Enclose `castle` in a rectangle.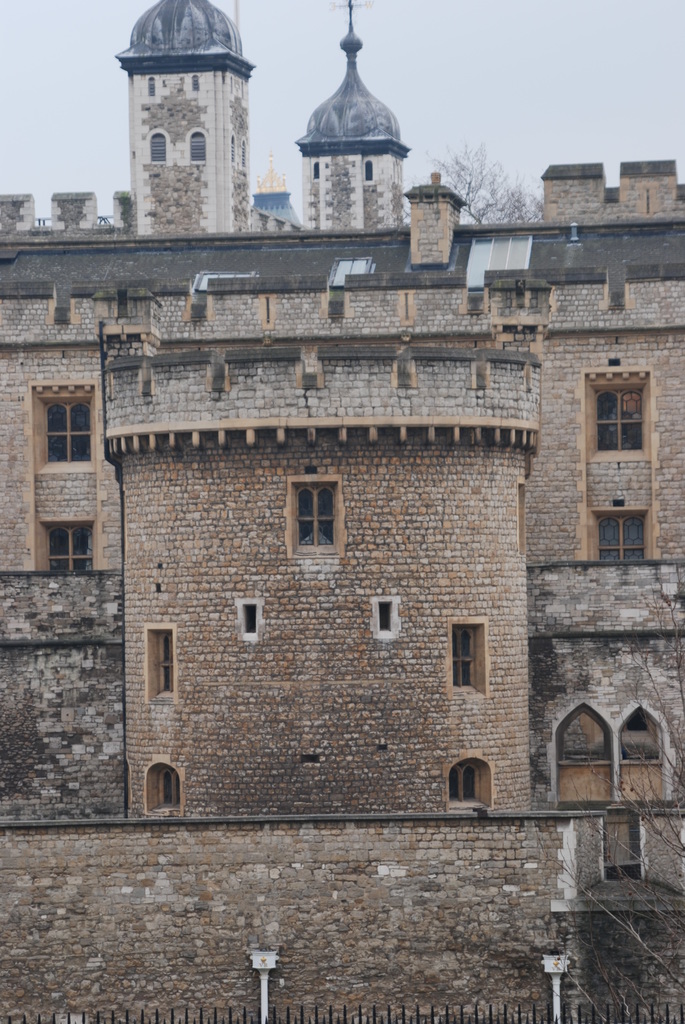
(0, 0, 684, 1023).
